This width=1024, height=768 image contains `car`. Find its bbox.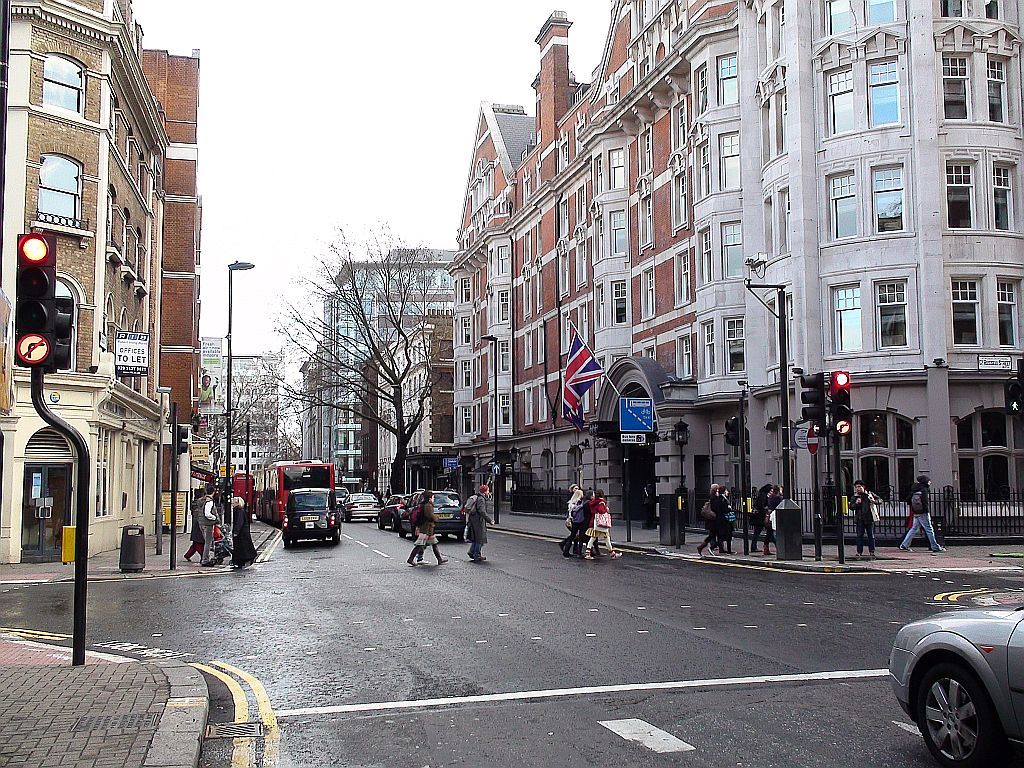
BBox(885, 577, 1023, 767).
